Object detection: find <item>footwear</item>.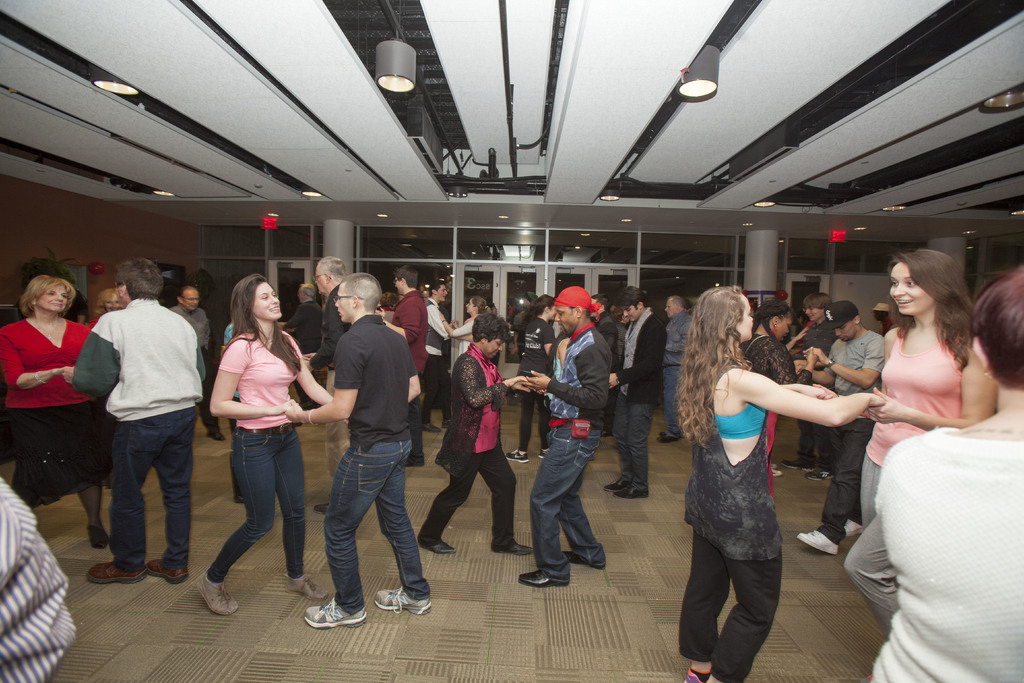
(x1=506, y1=448, x2=531, y2=462).
